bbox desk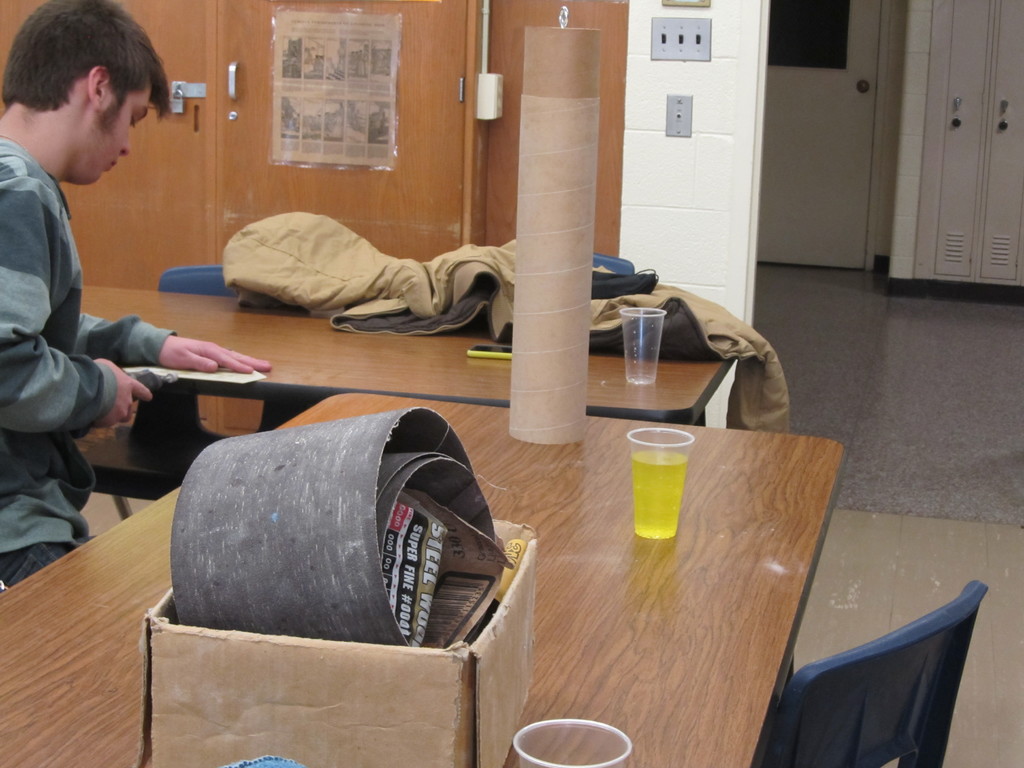
pyautogui.locateOnScreen(446, 380, 875, 748)
